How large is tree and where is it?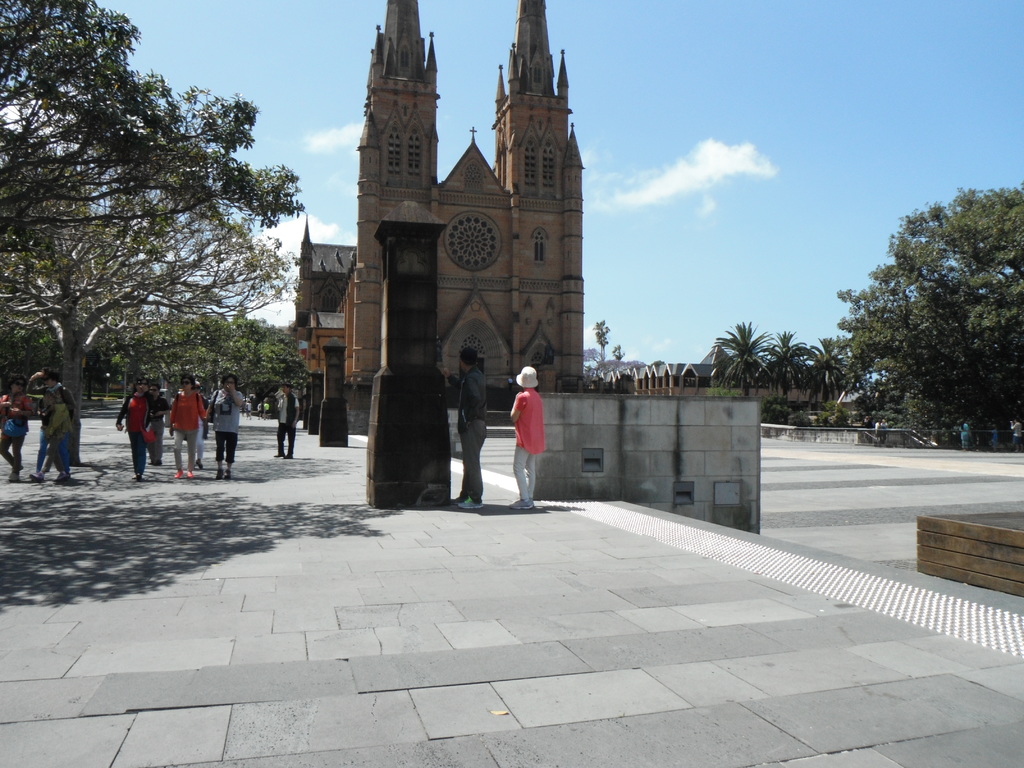
Bounding box: select_region(614, 344, 626, 364).
